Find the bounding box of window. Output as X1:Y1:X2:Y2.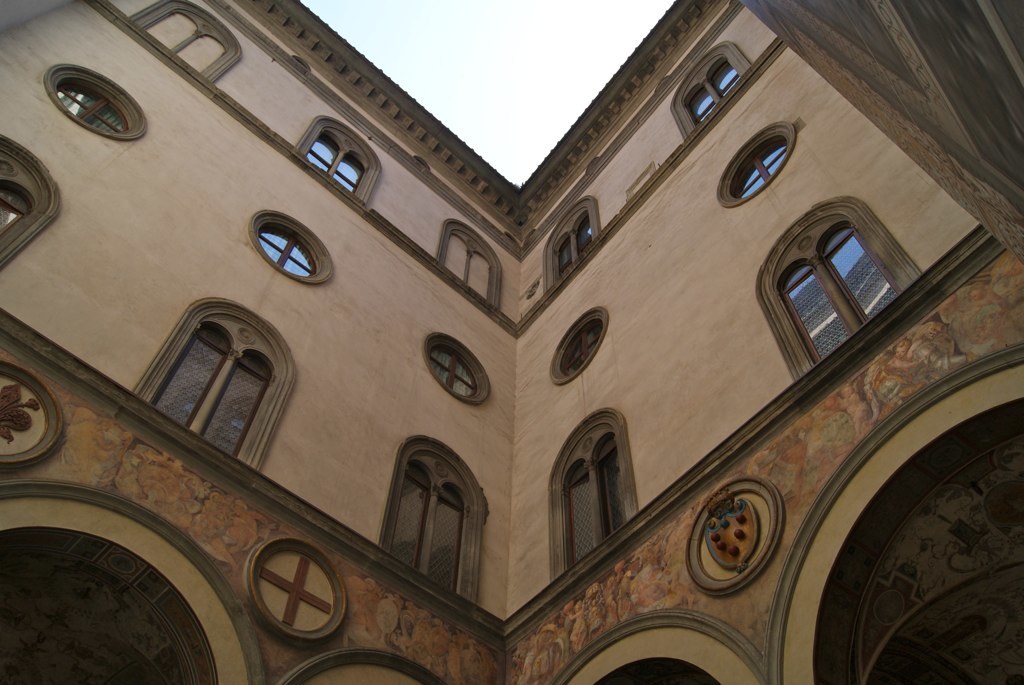
433:225:505:313.
